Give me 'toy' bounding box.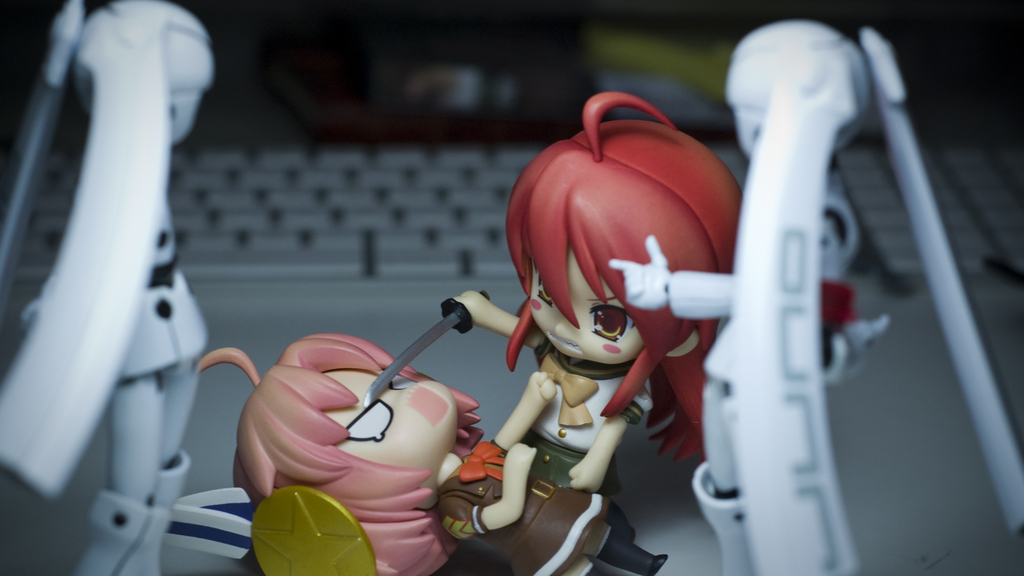
<region>474, 103, 762, 540</region>.
